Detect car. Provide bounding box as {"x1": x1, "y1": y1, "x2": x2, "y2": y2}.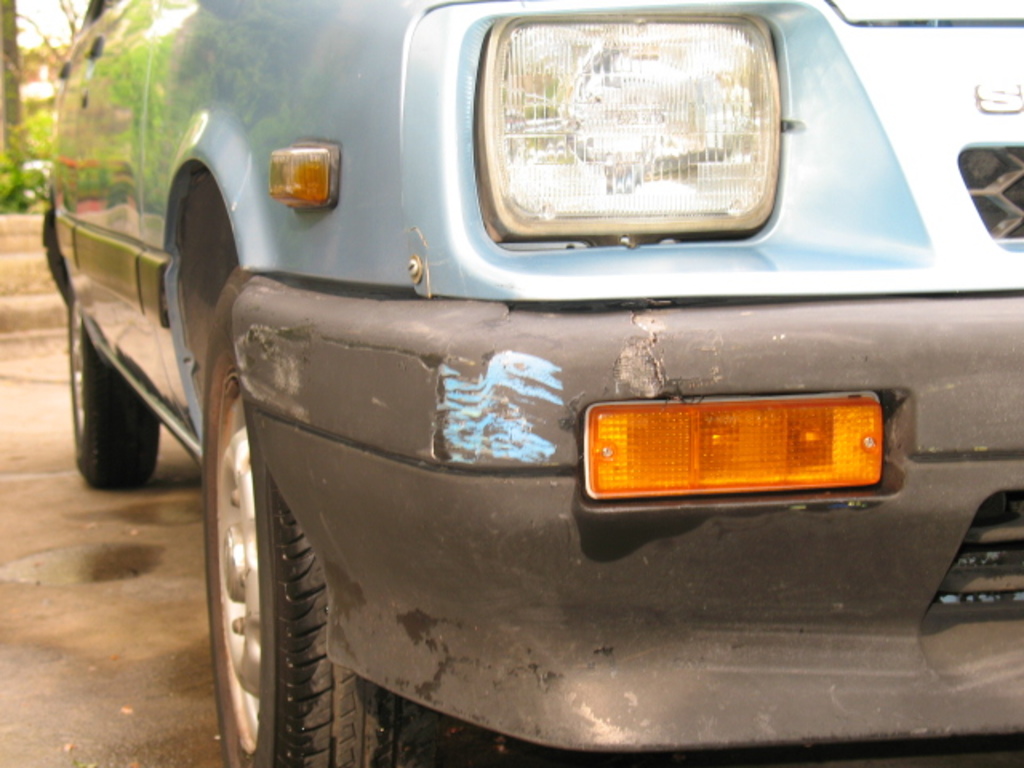
{"x1": 88, "y1": 0, "x2": 1013, "y2": 742}.
